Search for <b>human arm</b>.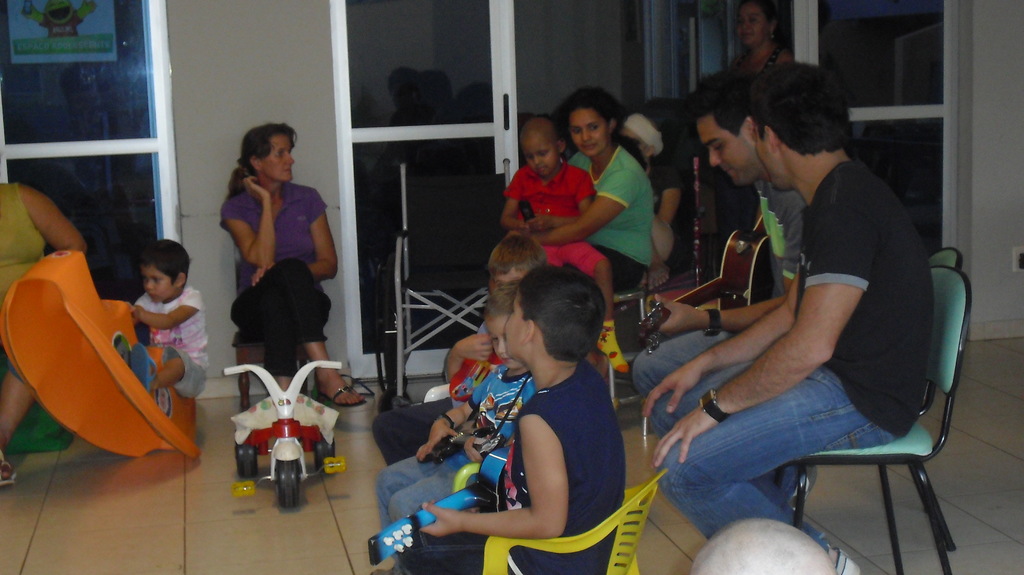
Found at 11, 179, 76, 273.
